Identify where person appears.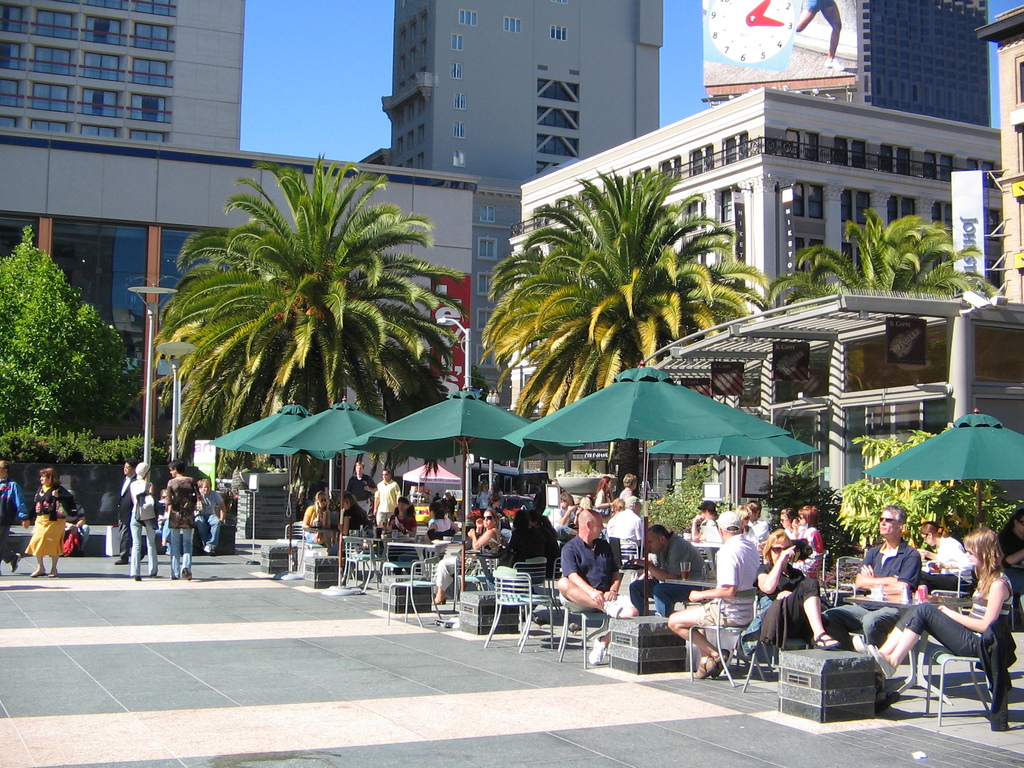
Appears at bbox(131, 463, 157, 576).
